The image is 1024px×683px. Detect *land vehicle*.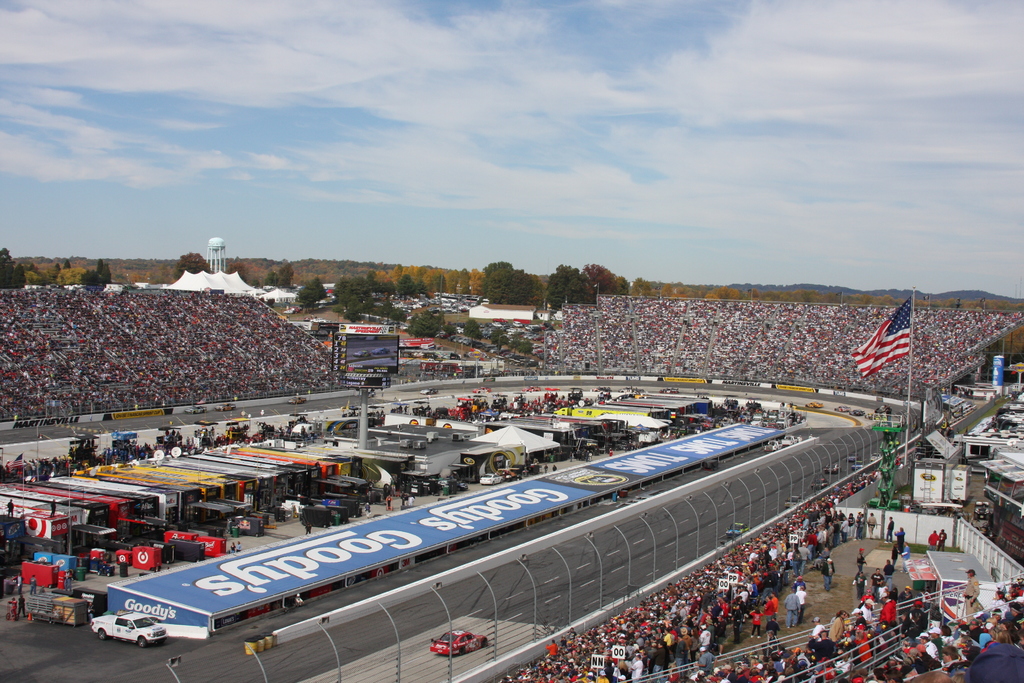
Detection: {"x1": 763, "y1": 437, "x2": 783, "y2": 454}.
